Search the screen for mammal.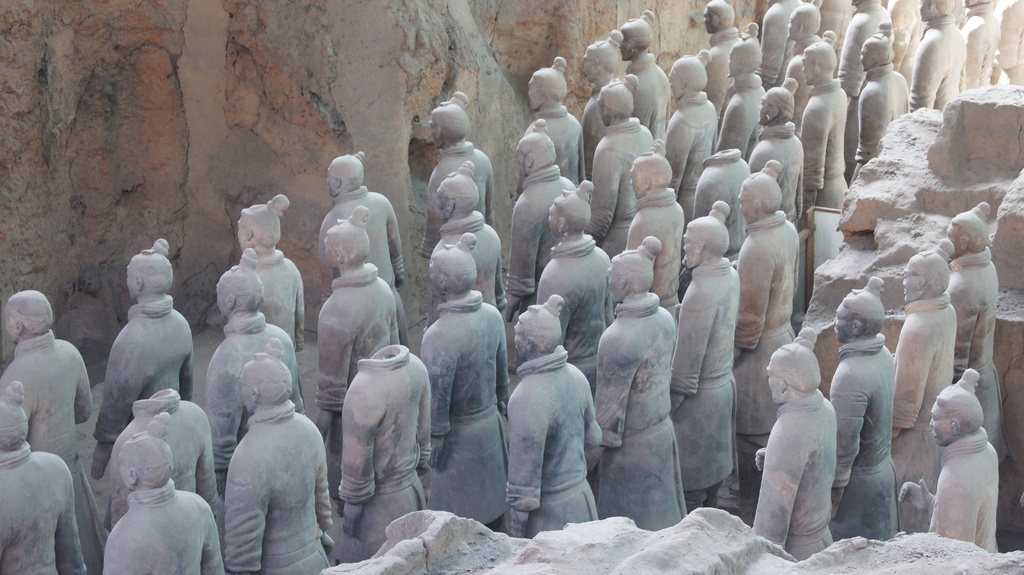
Found at [758, 0, 804, 85].
